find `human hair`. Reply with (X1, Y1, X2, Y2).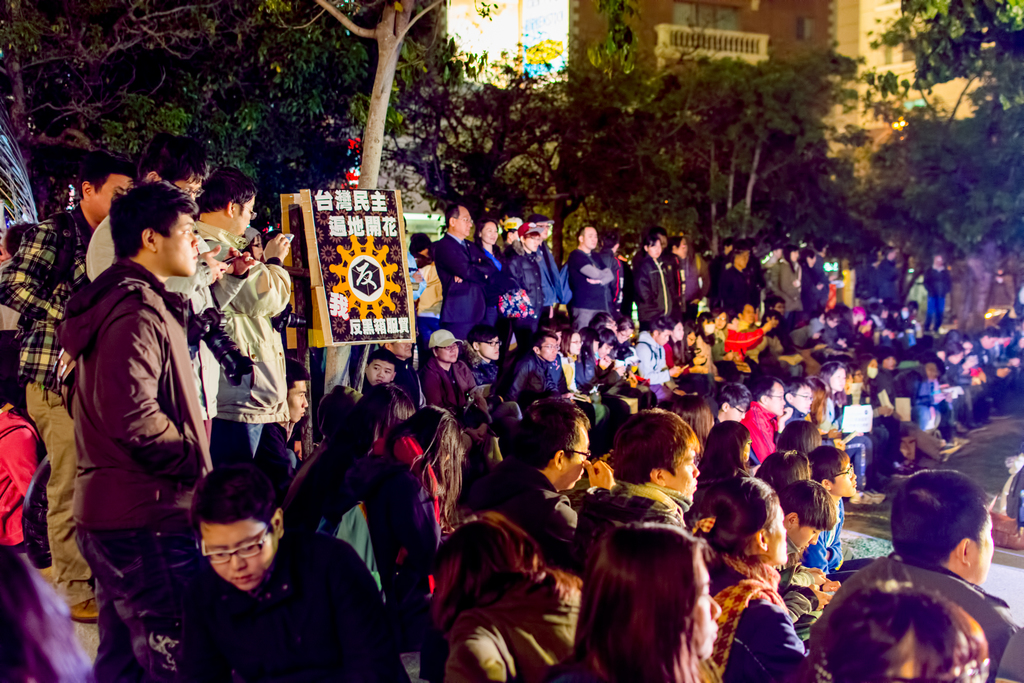
(776, 475, 836, 539).
